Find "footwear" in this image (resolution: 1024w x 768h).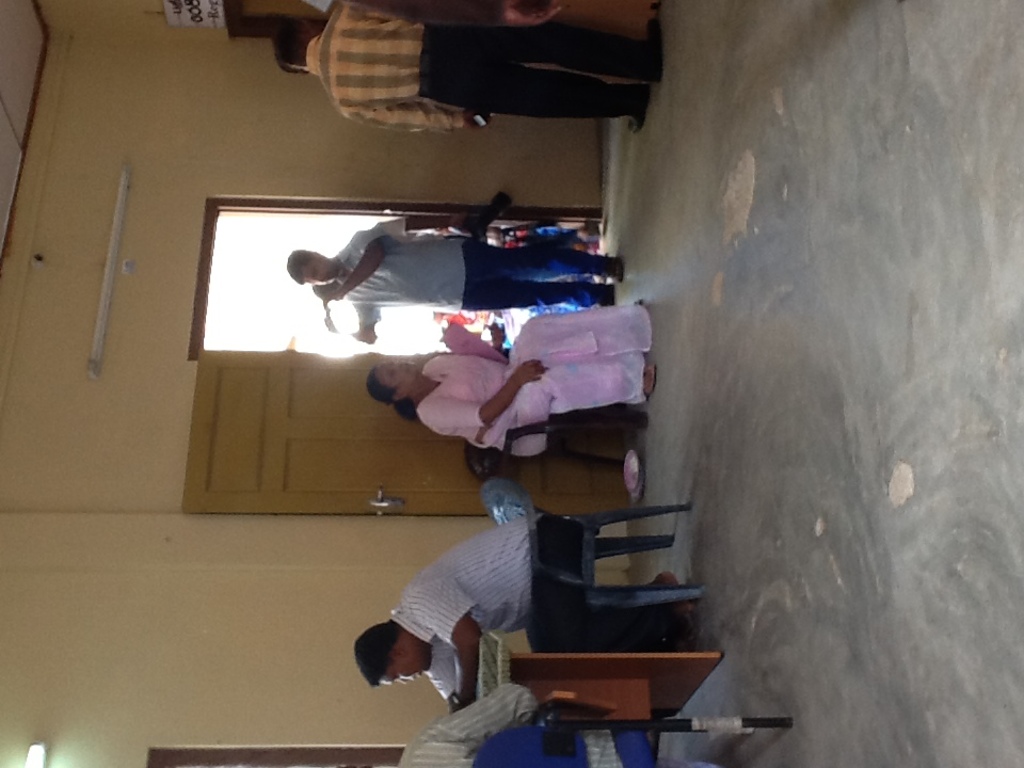
select_region(642, 16, 662, 83).
